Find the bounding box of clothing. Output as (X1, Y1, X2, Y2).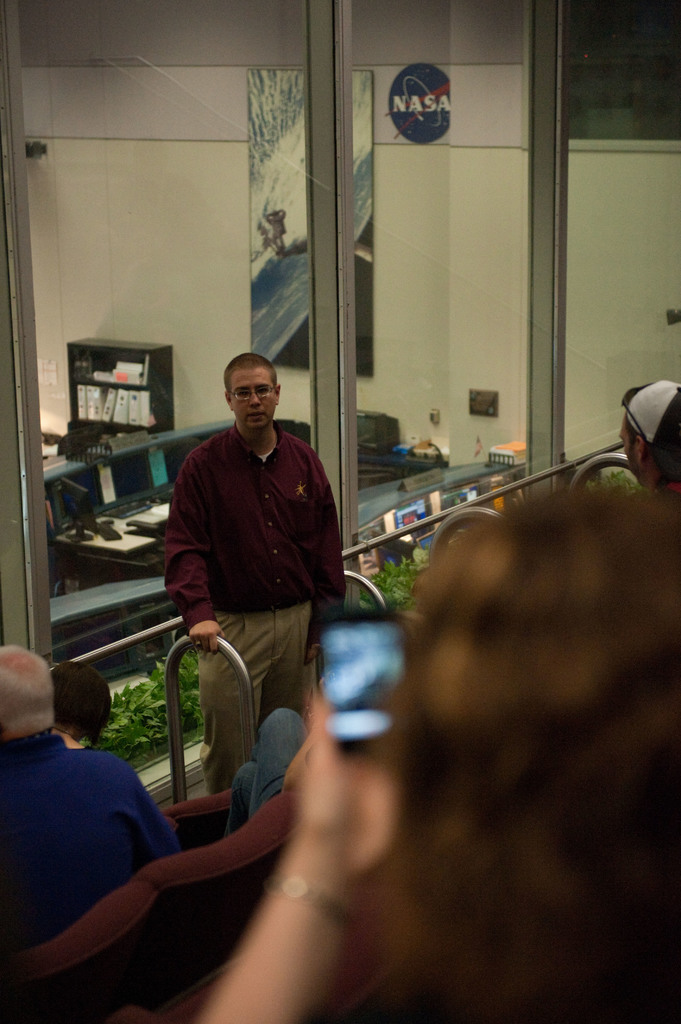
(0, 729, 179, 975).
